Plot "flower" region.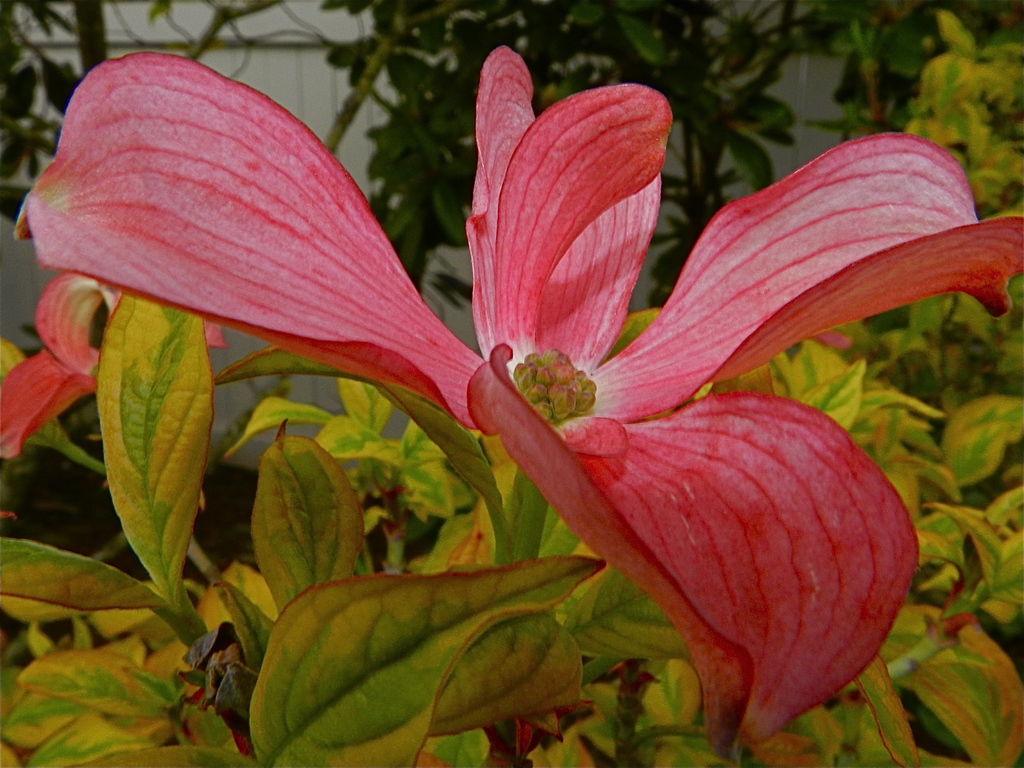
Plotted at (0, 267, 226, 461).
